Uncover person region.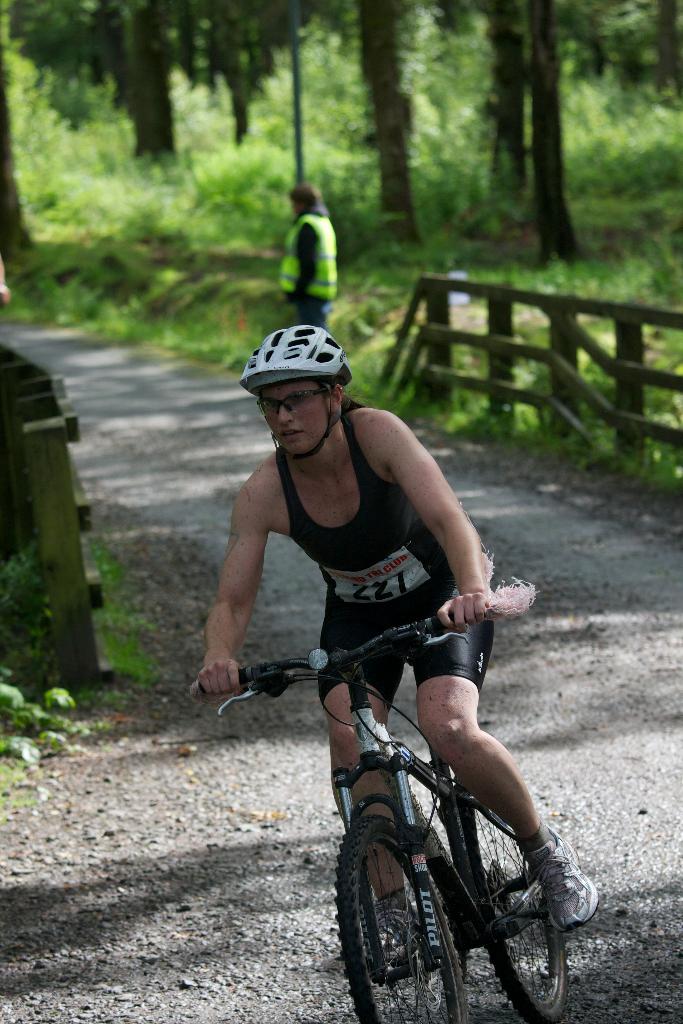
Uncovered: {"x1": 221, "y1": 291, "x2": 556, "y2": 973}.
